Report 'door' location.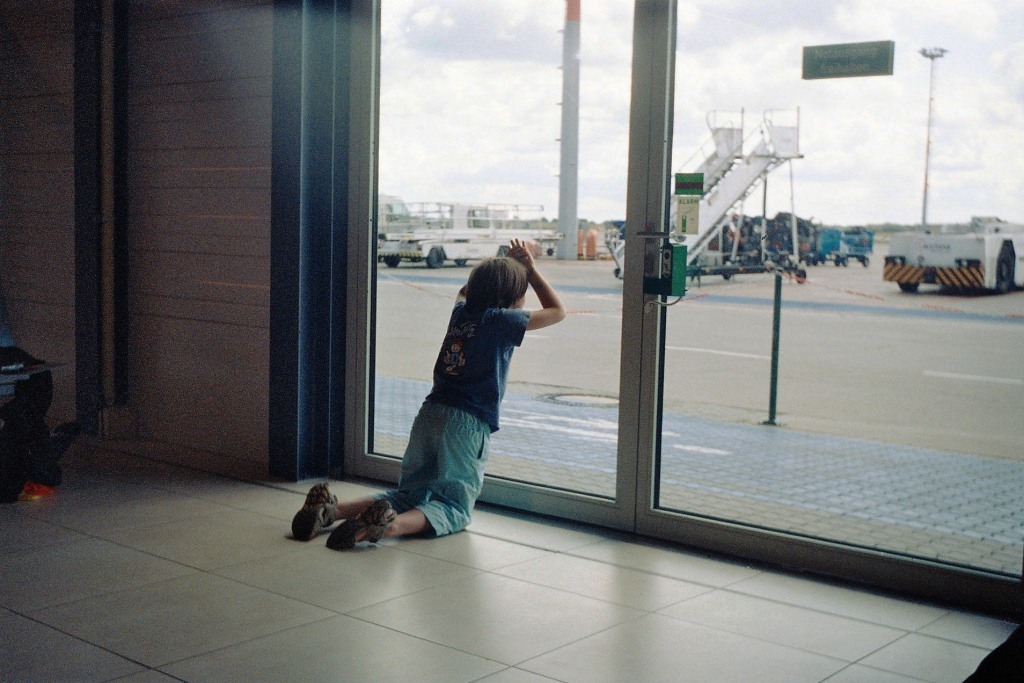
Report: (x1=336, y1=0, x2=1023, y2=620).
